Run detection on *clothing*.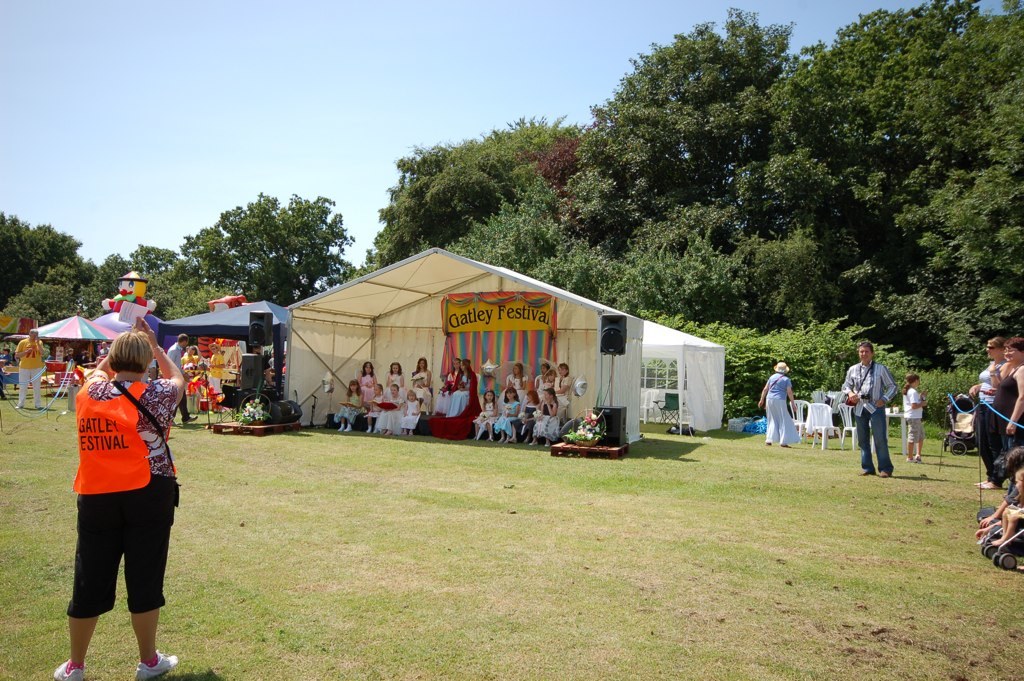
Result: (500, 404, 517, 436).
